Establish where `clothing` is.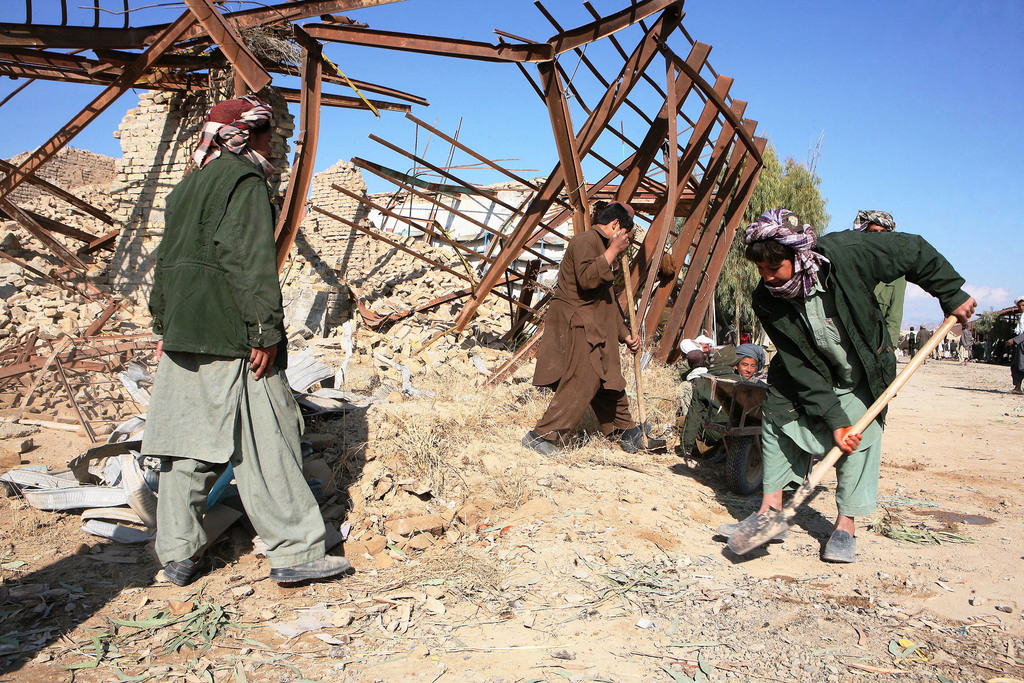
Established at 923/334/924/350.
